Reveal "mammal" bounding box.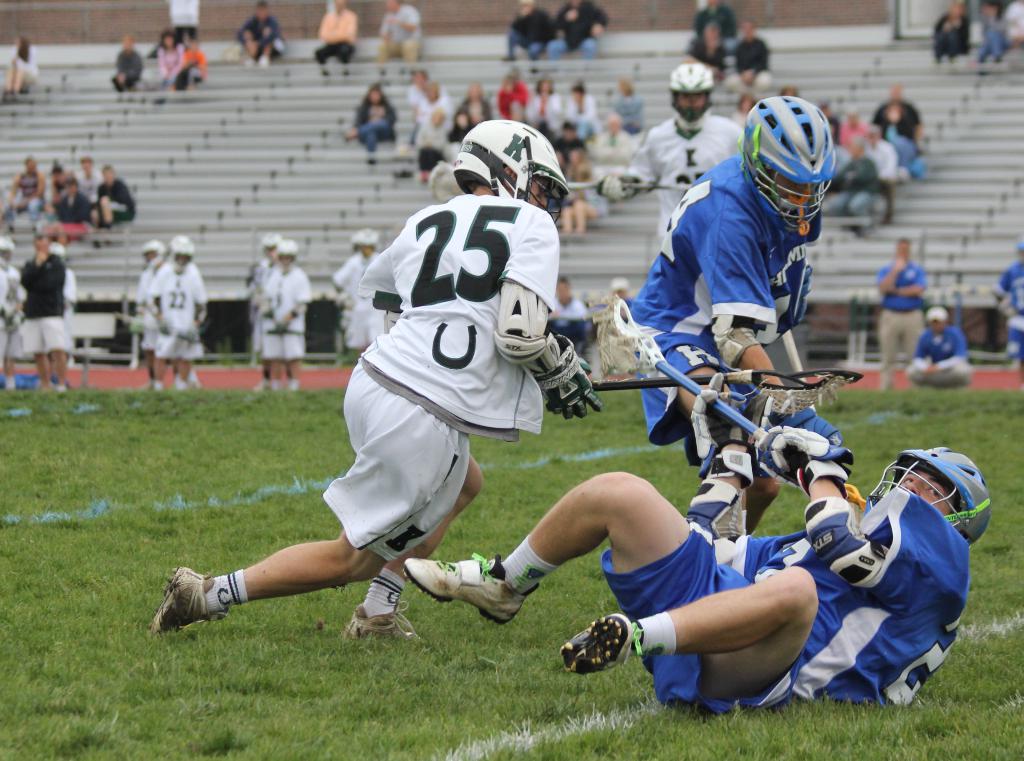
Revealed: BBox(546, 272, 588, 359).
